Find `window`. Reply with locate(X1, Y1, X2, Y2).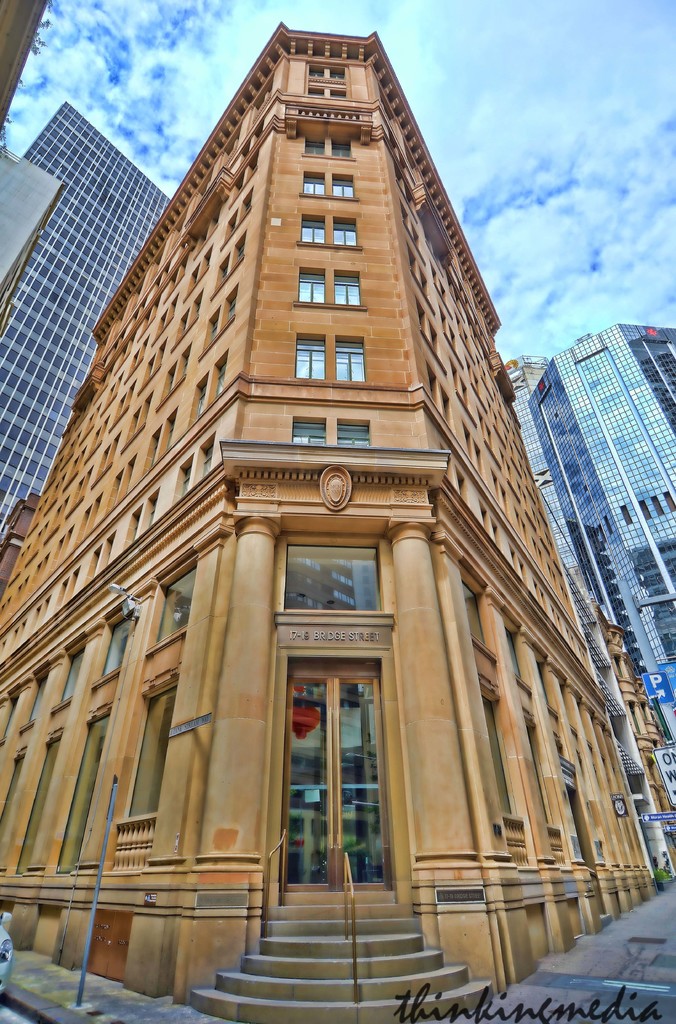
locate(474, 679, 512, 812).
